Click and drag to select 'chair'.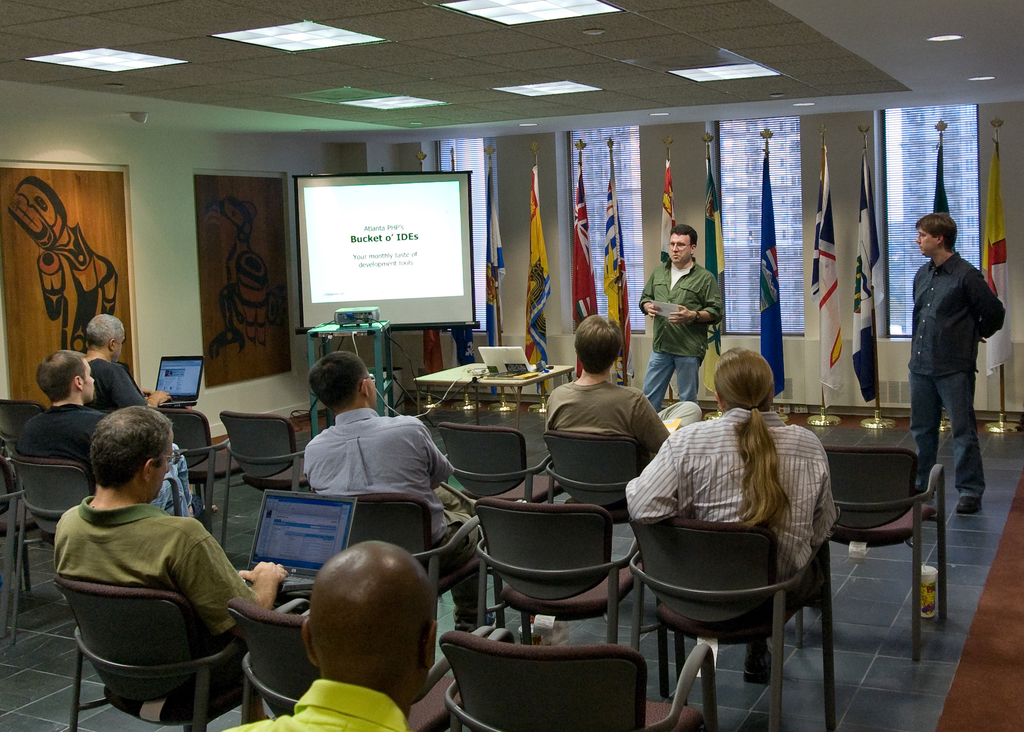
Selection: (x1=0, y1=450, x2=52, y2=601).
